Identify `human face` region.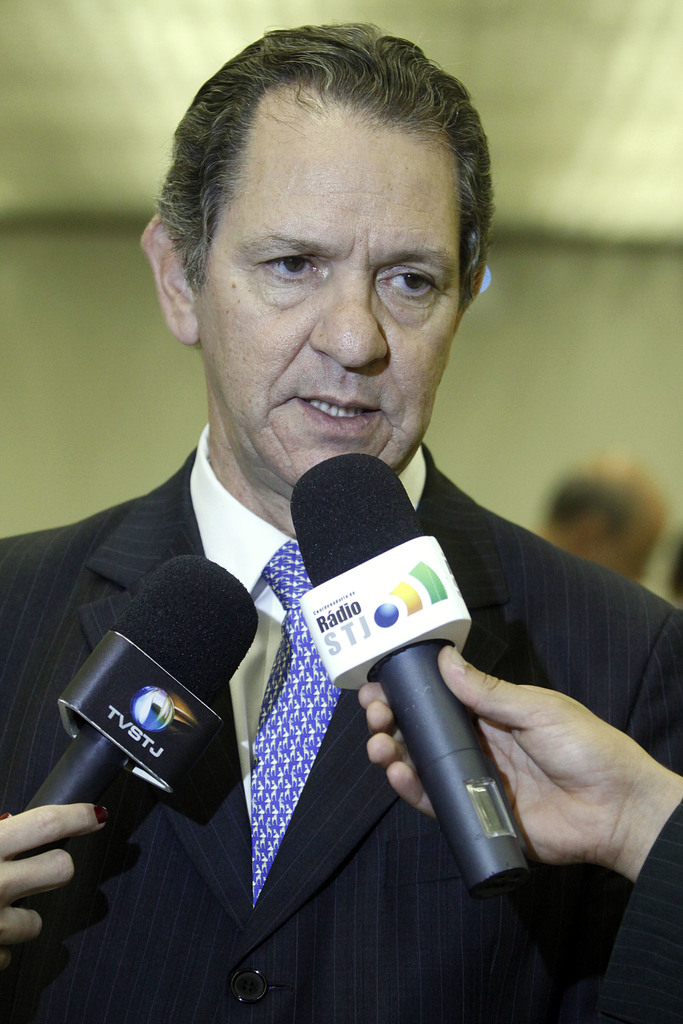
Region: (x1=195, y1=79, x2=463, y2=487).
